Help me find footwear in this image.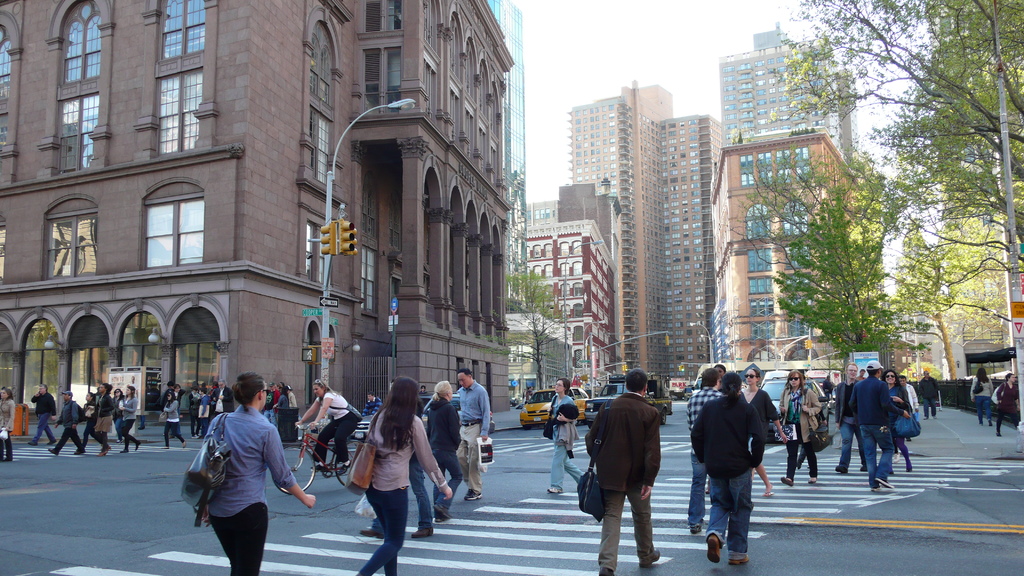
Found it: 27, 438, 37, 446.
